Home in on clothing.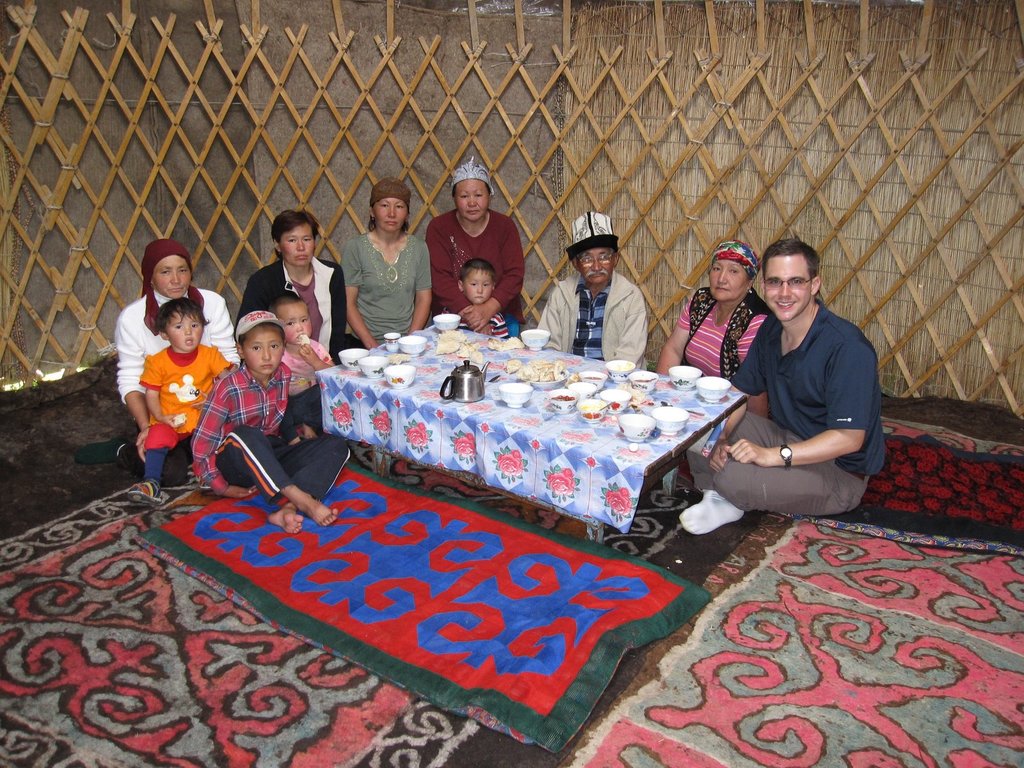
Homed in at region(344, 229, 434, 346).
